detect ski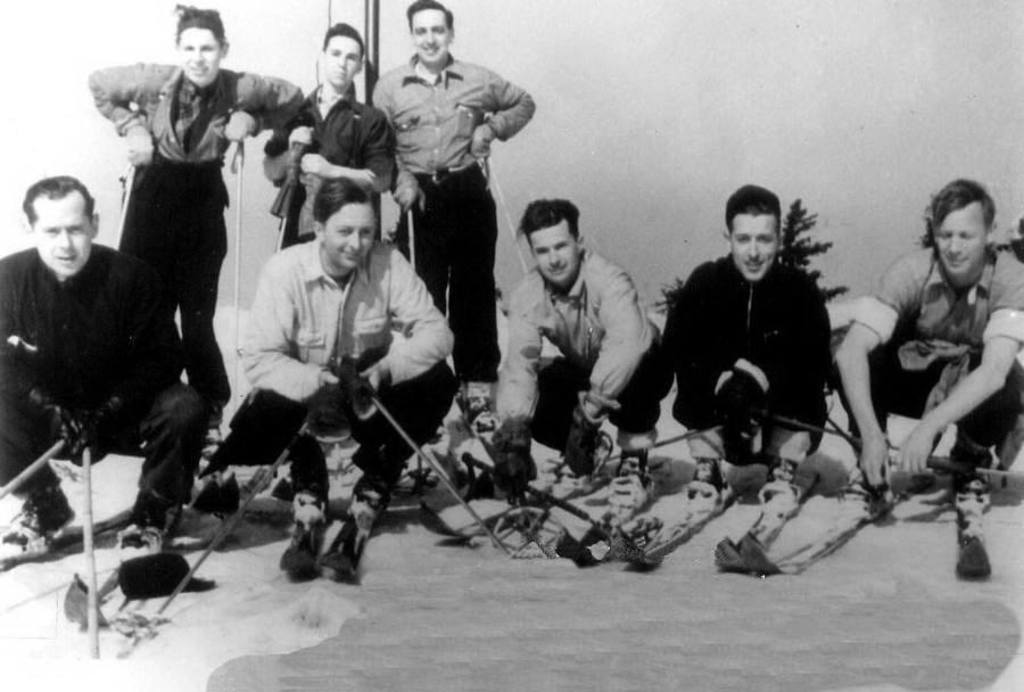
l=414, t=477, r=556, b=538
